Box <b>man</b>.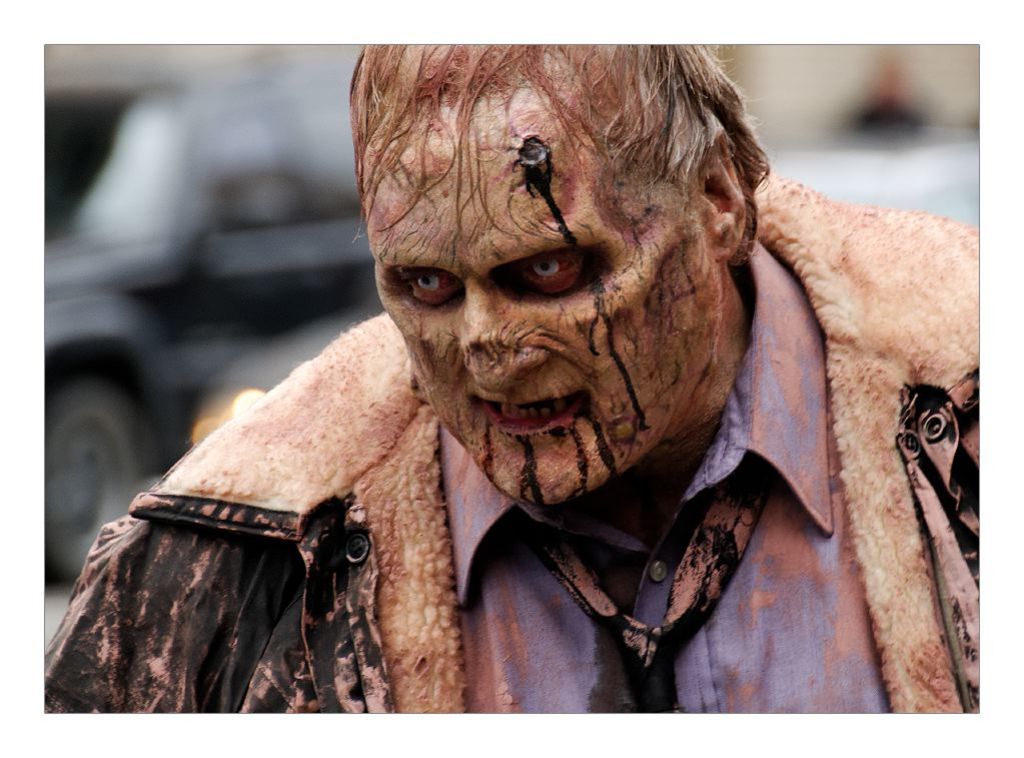
(35, 37, 966, 708).
